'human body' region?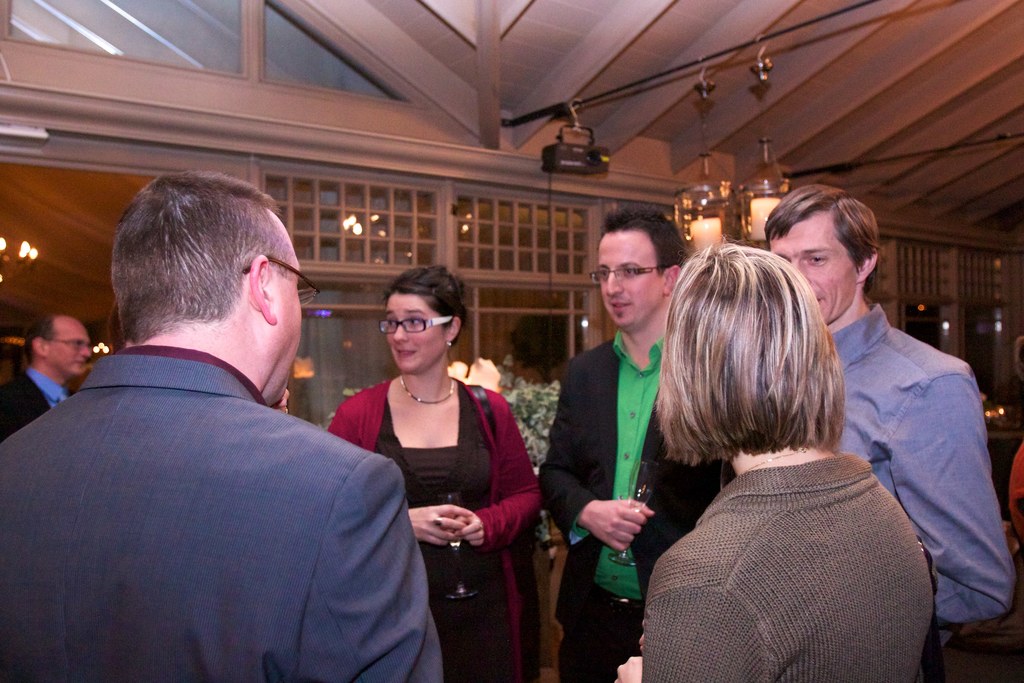
(x1=762, y1=179, x2=1023, y2=628)
